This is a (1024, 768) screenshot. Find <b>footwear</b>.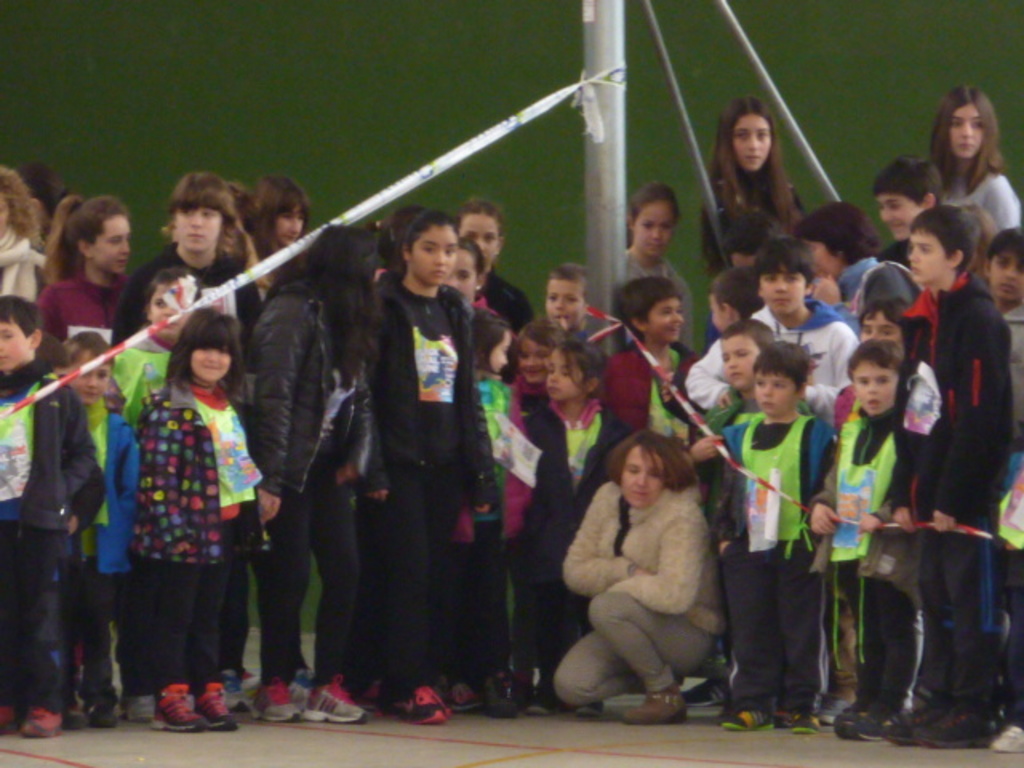
Bounding box: BBox(822, 696, 848, 726).
